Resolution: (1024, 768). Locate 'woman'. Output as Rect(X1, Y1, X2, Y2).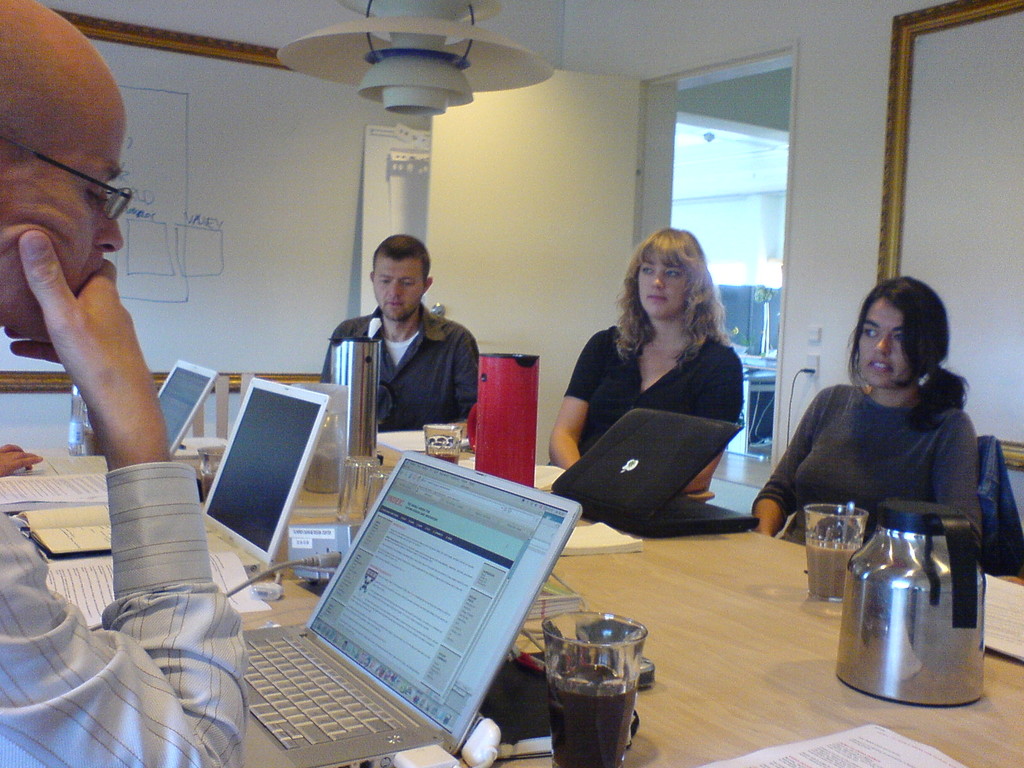
Rect(751, 278, 982, 554).
